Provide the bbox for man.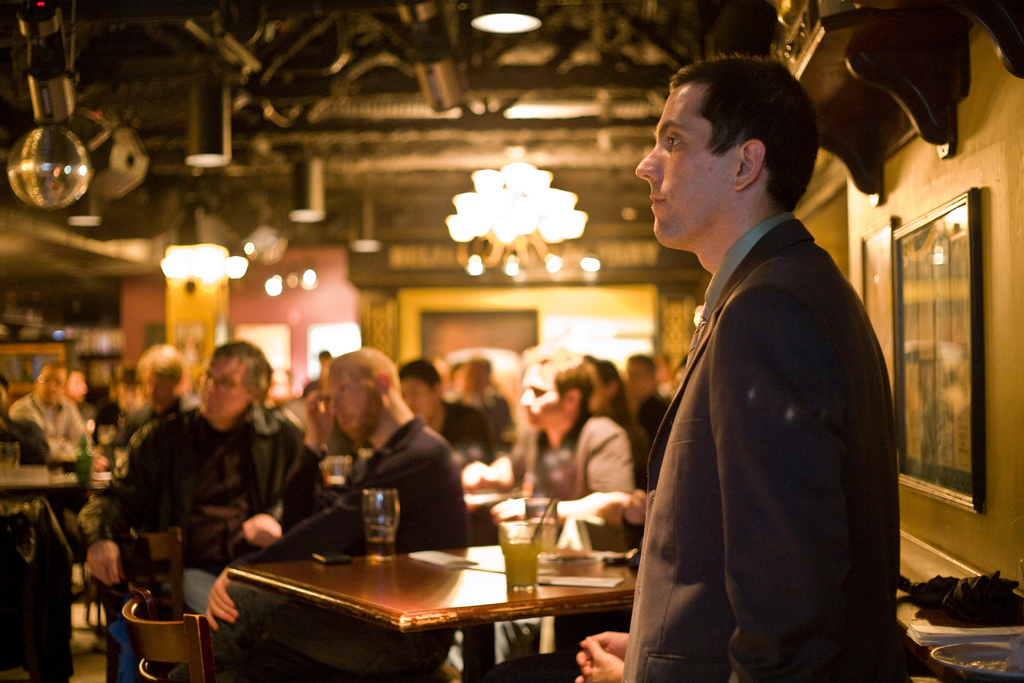
bbox=[8, 361, 108, 556].
